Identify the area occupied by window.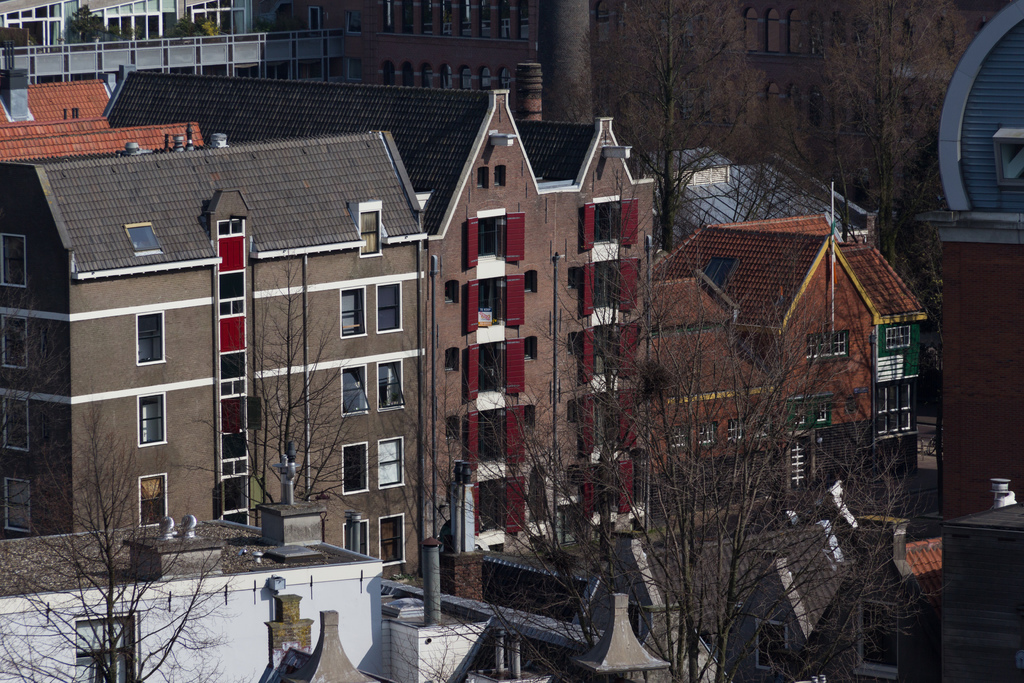
Area: (left=223, top=317, right=247, bottom=349).
